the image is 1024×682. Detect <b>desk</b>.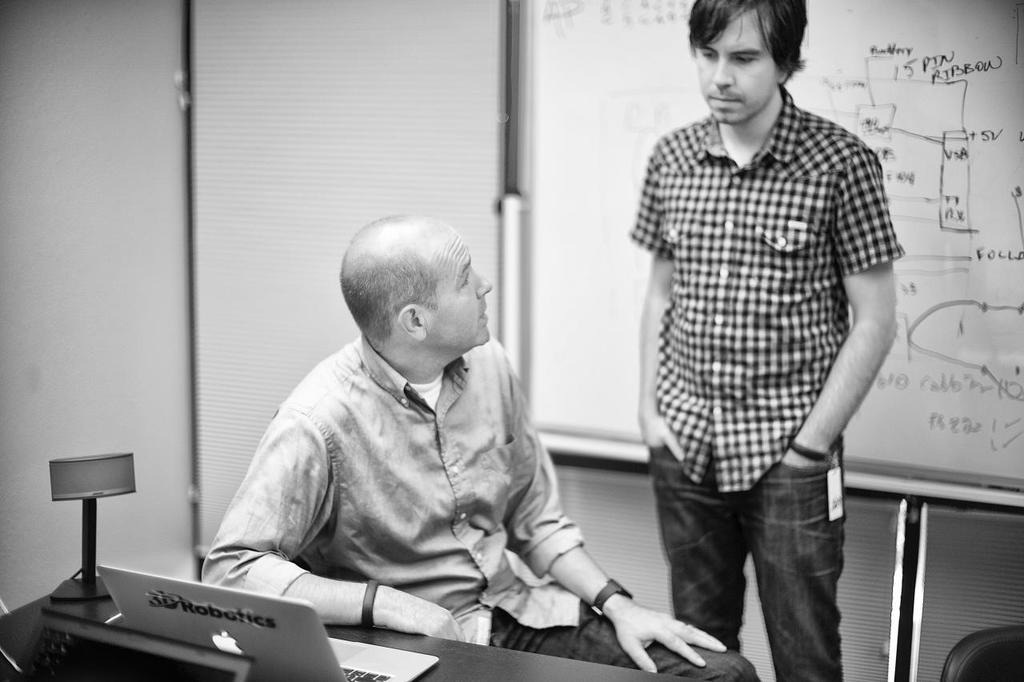
Detection: (2, 592, 703, 680).
